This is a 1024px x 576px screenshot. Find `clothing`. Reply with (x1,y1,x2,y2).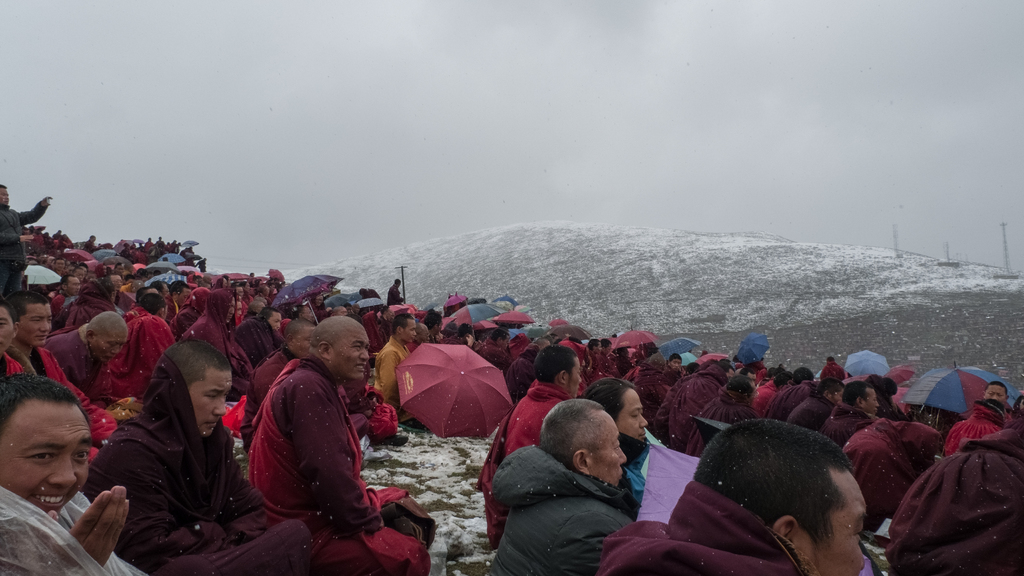
(184,312,246,384).
